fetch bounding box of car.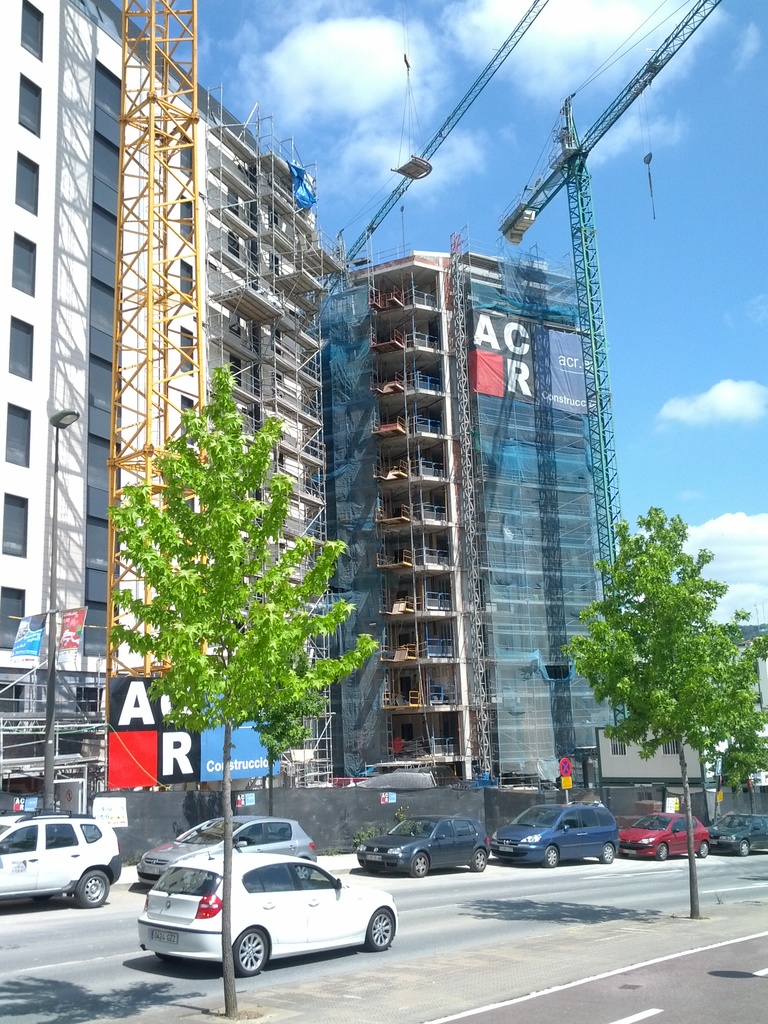
Bbox: Rect(0, 811, 129, 908).
